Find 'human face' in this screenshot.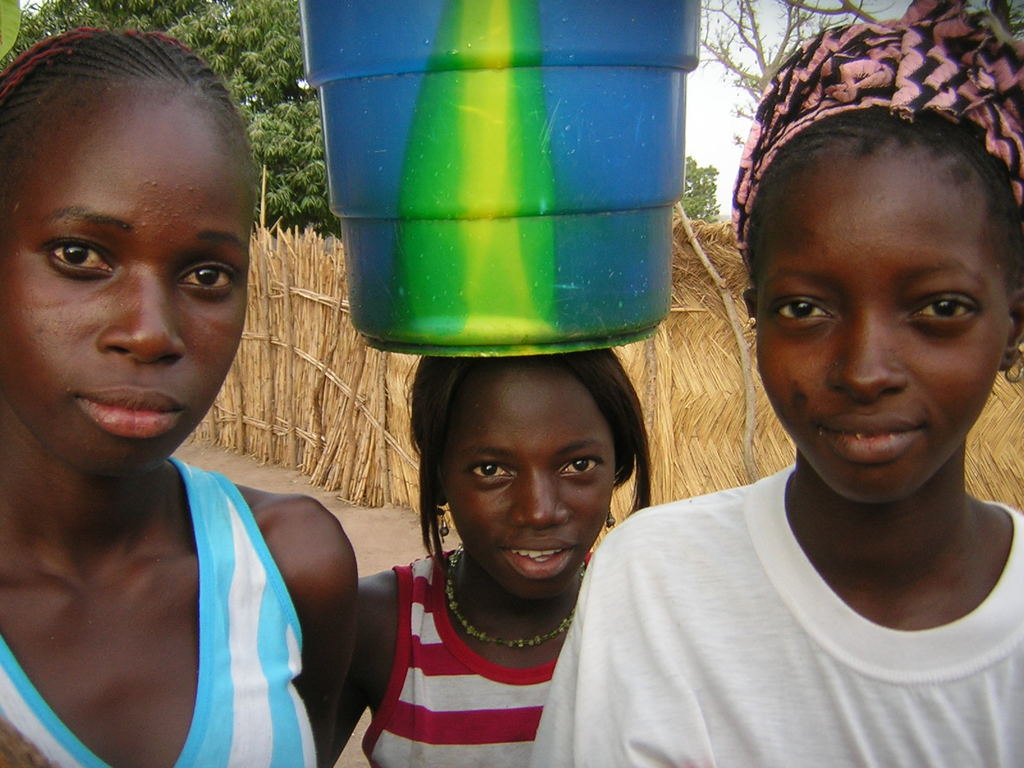
The bounding box for 'human face' is [1, 86, 253, 470].
